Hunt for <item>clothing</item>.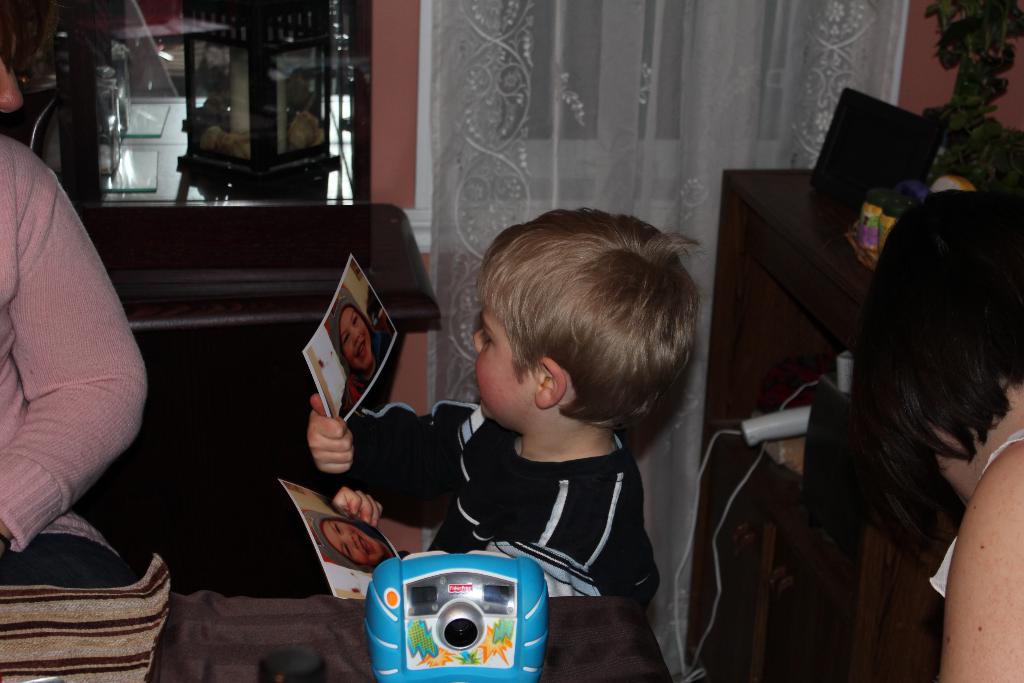
Hunted down at l=0, t=124, r=150, b=592.
